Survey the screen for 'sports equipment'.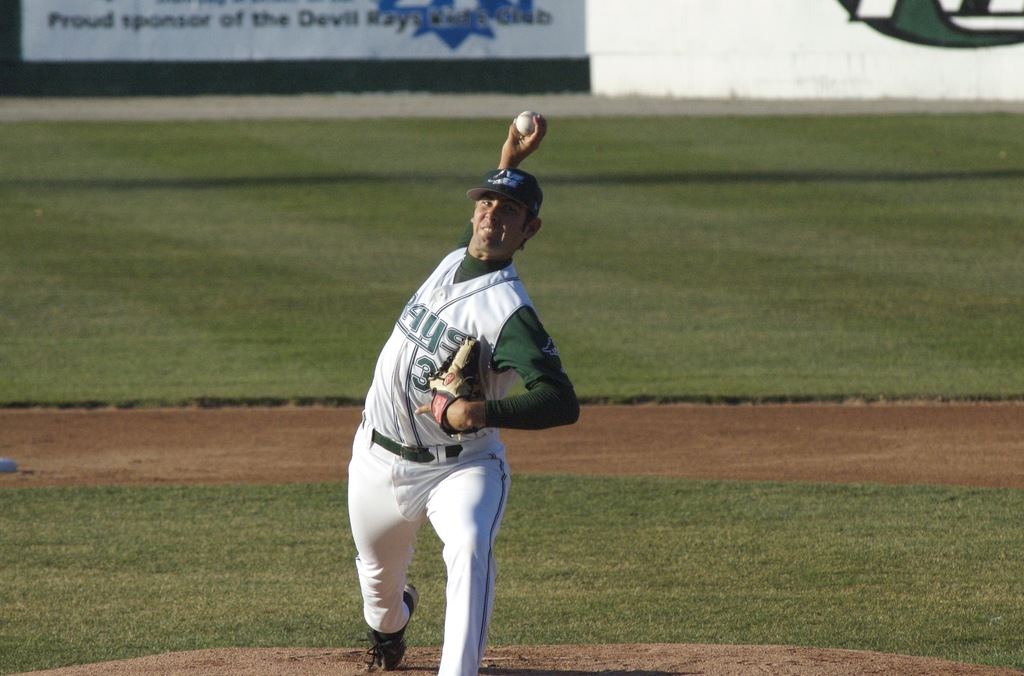
Survey found: 512, 109, 541, 140.
